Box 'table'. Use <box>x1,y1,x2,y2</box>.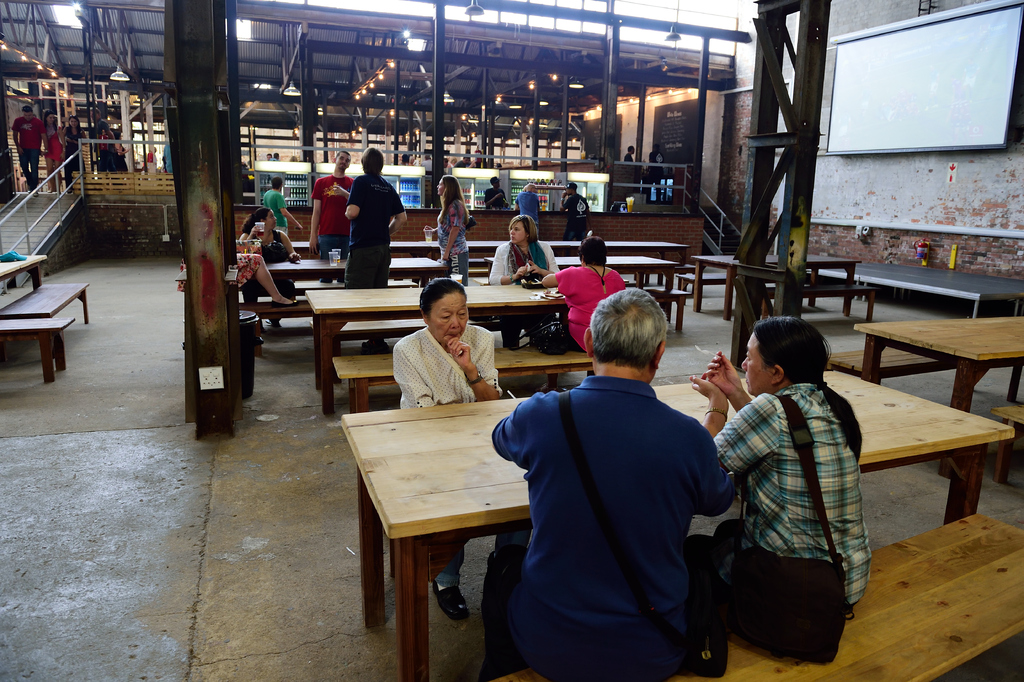
<box>0,254,47,290</box>.
